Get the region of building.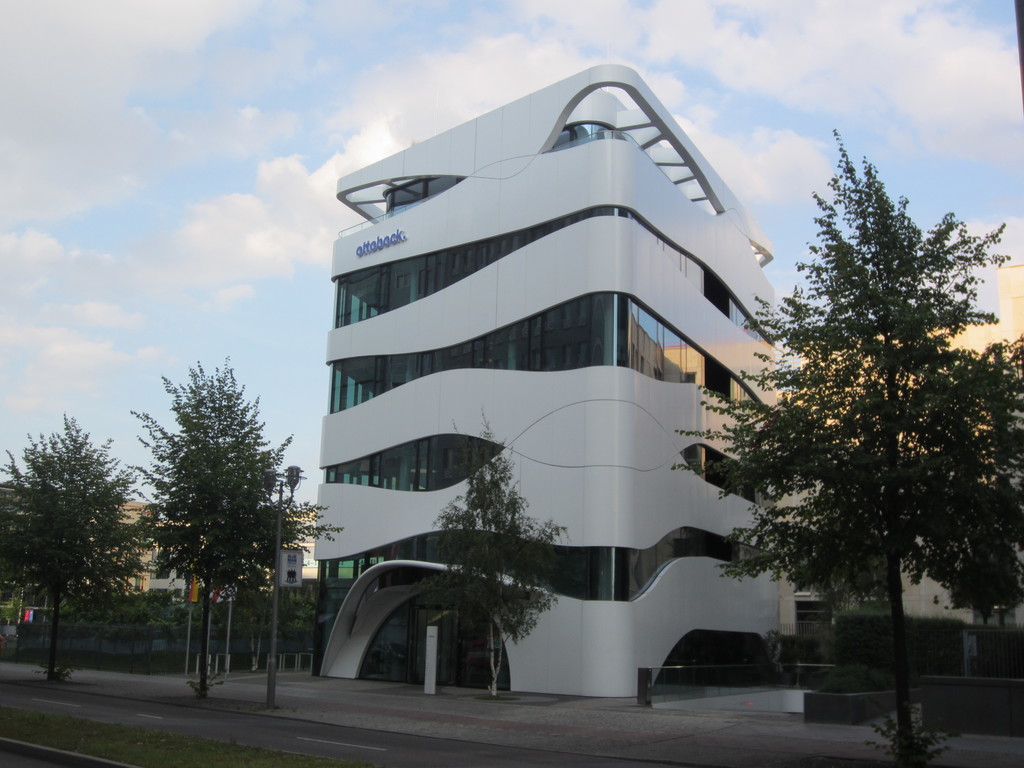
(left=85, top=499, right=157, bottom=595).
